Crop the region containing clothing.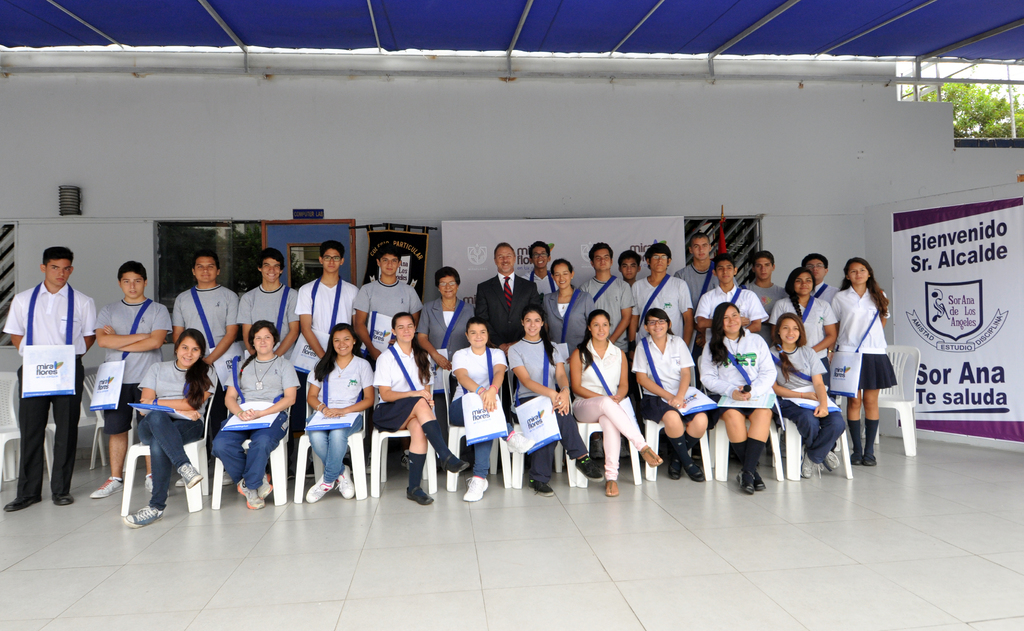
Crop region: pyautogui.locateOnScreen(834, 283, 900, 390).
